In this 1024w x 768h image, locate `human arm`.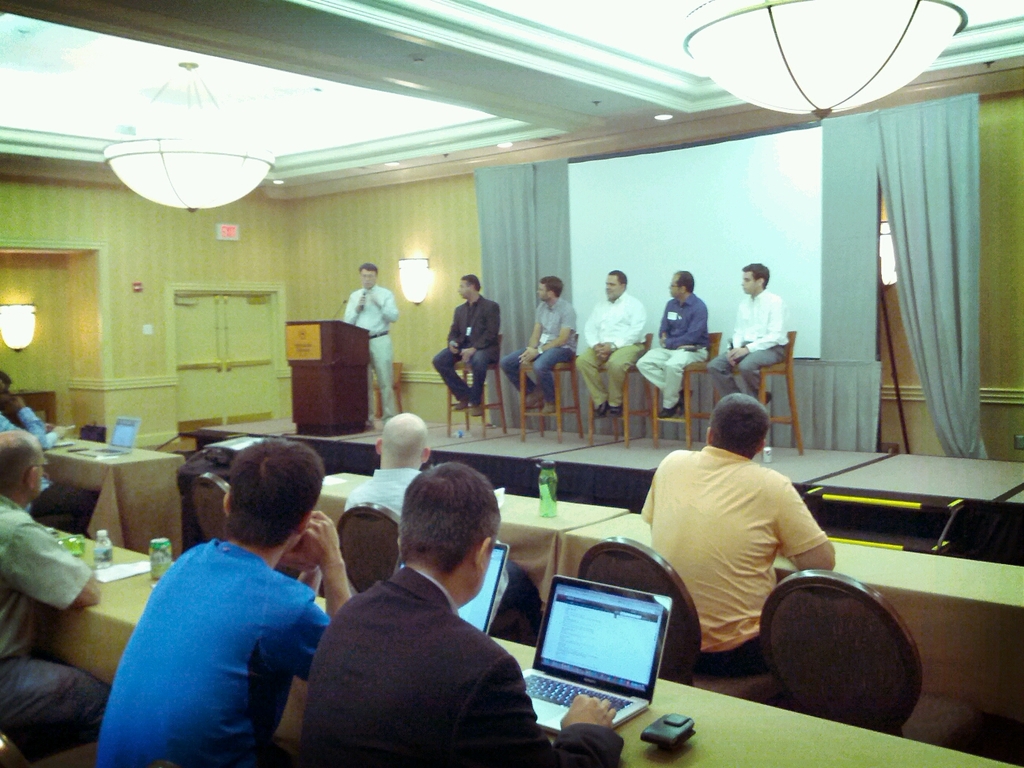
Bounding box: [343,289,368,326].
